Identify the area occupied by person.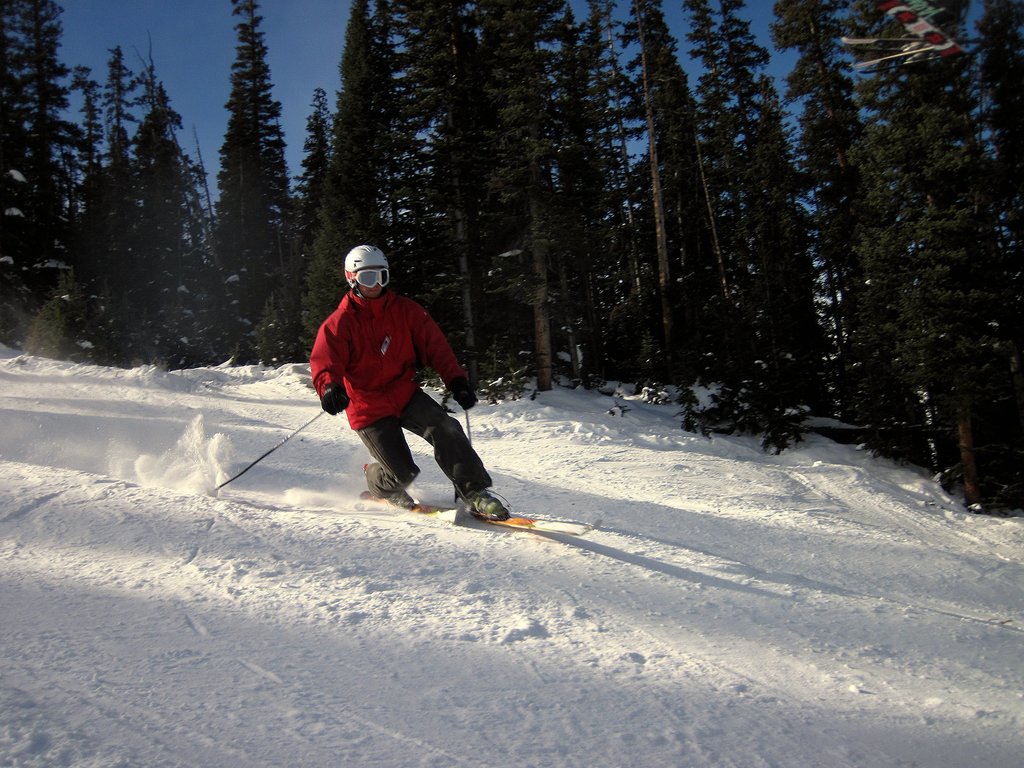
Area: rect(305, 244, 508, 523).
